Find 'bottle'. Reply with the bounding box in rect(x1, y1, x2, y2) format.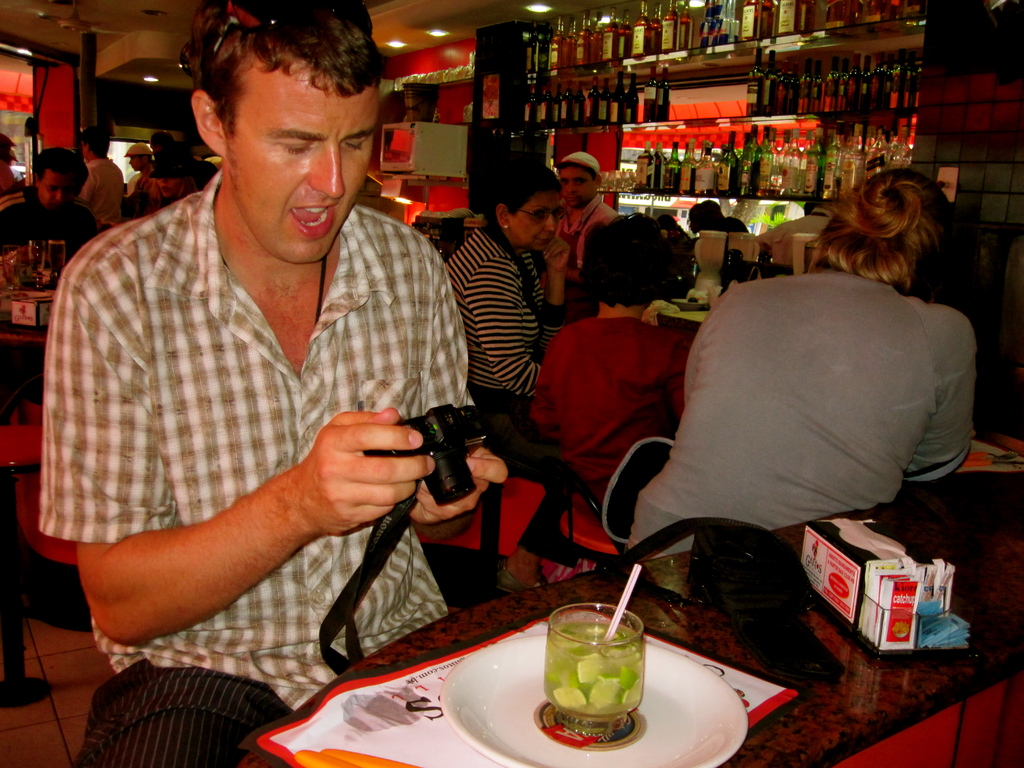
rect(613, 77, 621, 127).
